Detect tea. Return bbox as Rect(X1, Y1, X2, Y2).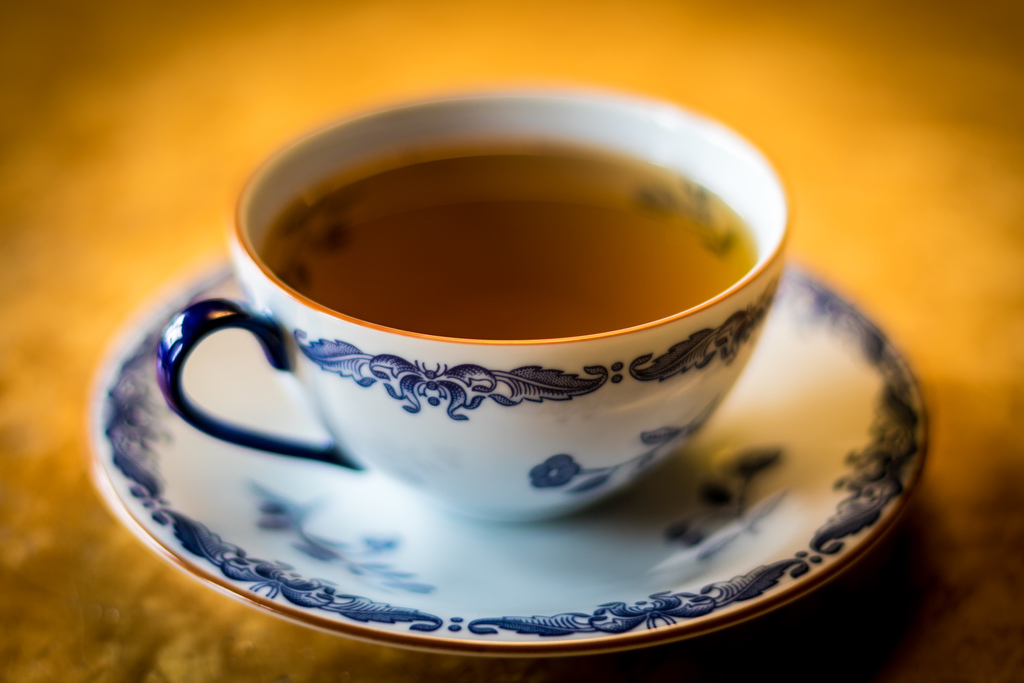
Rect(266, 145, 755, 336).
